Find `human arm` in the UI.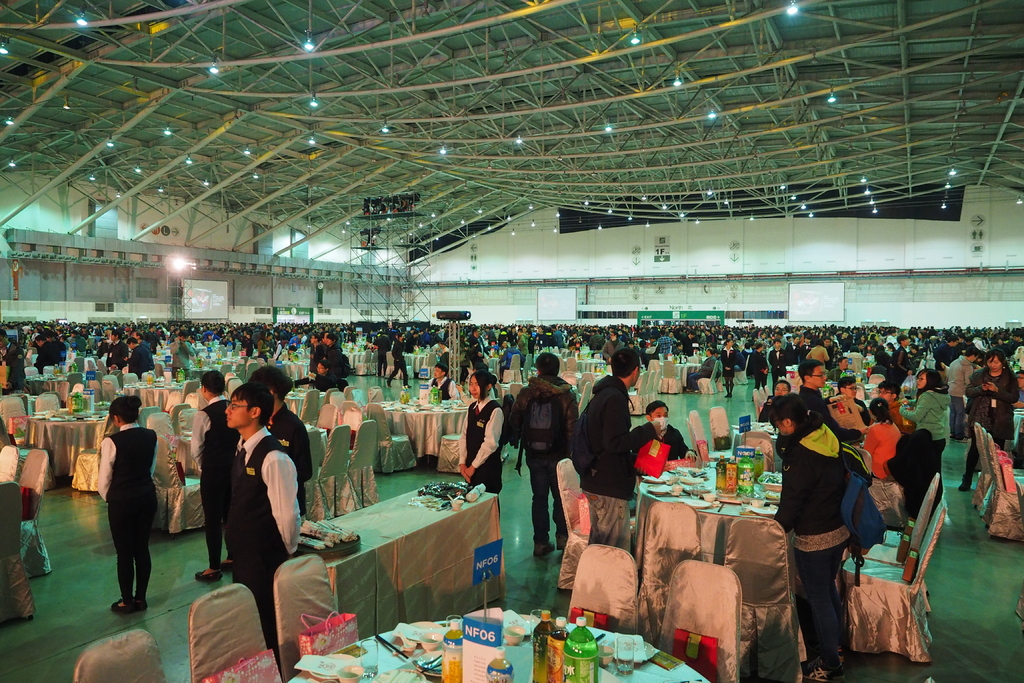
UI element at (x1=261, y1=456, x2=301, y2=557).
